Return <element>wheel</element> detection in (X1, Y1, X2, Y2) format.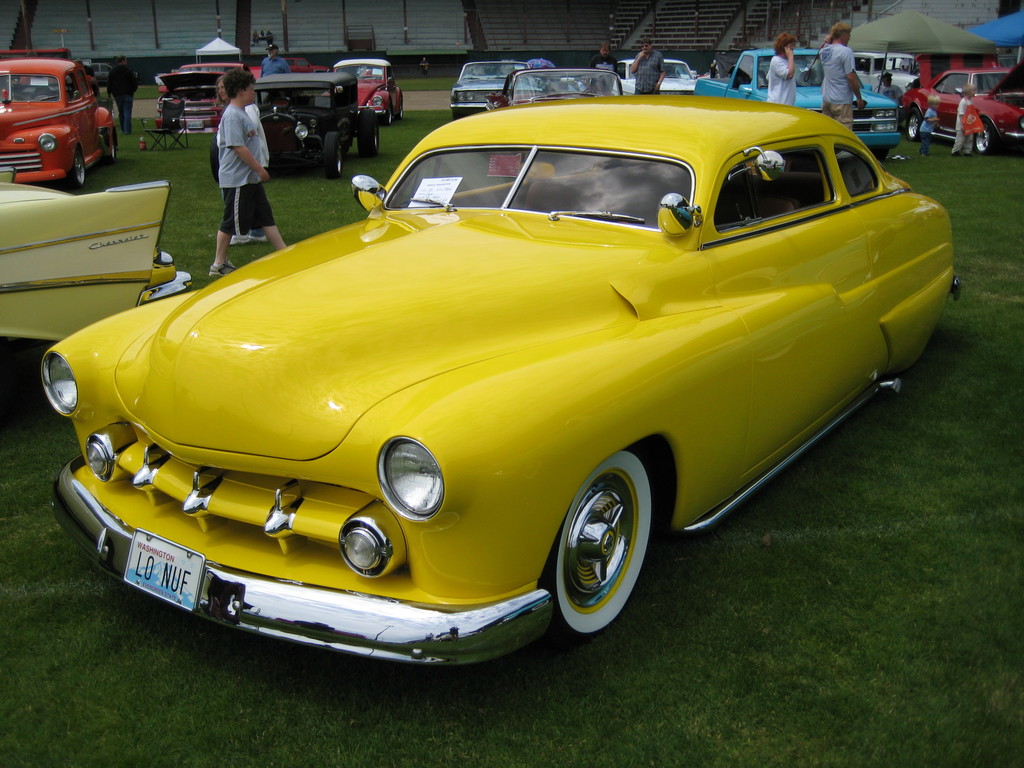
(976, 123, 996, 156).
